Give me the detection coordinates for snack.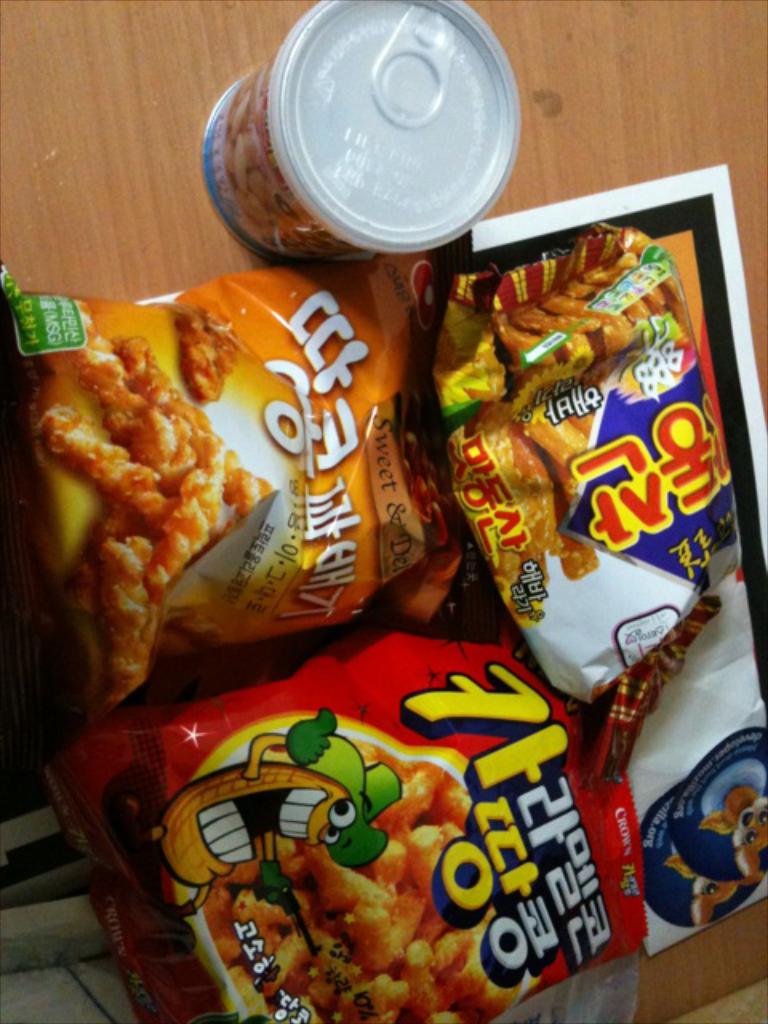
<box>21,291,282,706</box>.
